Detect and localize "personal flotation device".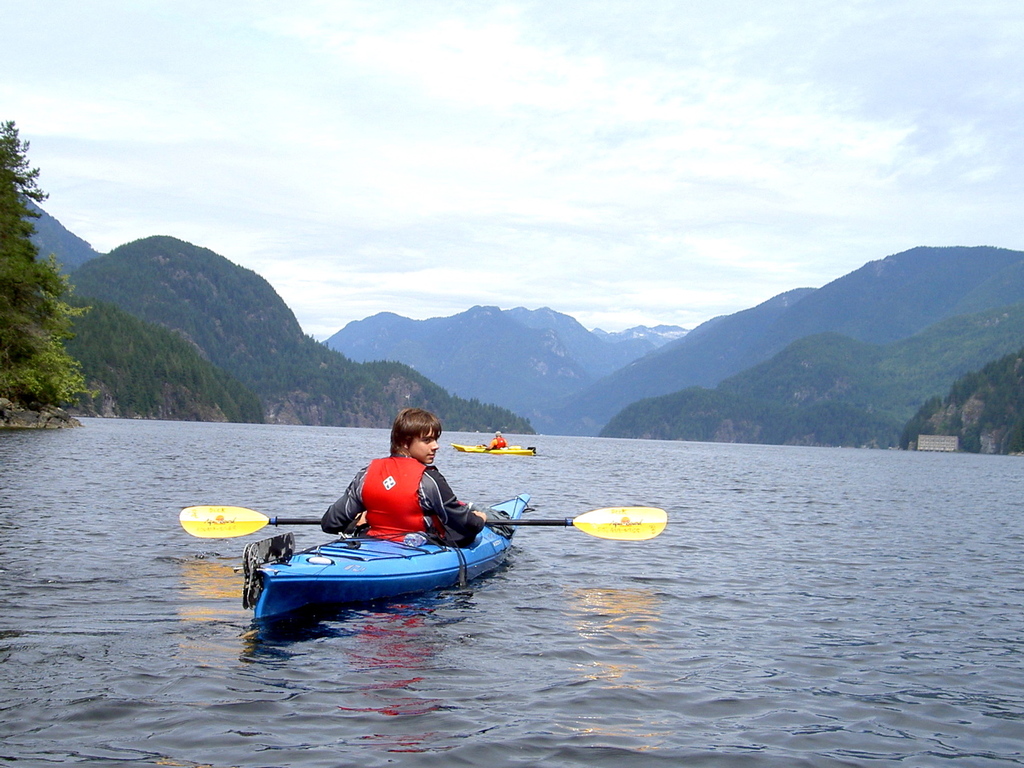
Localized at bbox(360, 452, 432, 539).
